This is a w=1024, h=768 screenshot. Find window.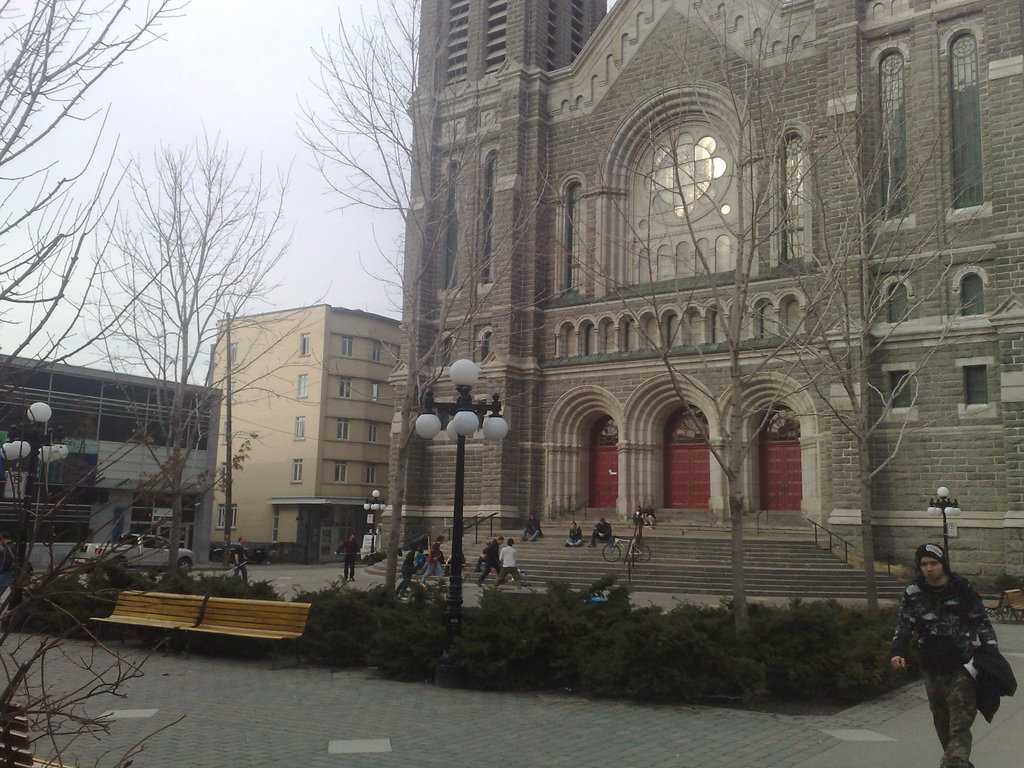
Bounding box: [598,314,616,355].
